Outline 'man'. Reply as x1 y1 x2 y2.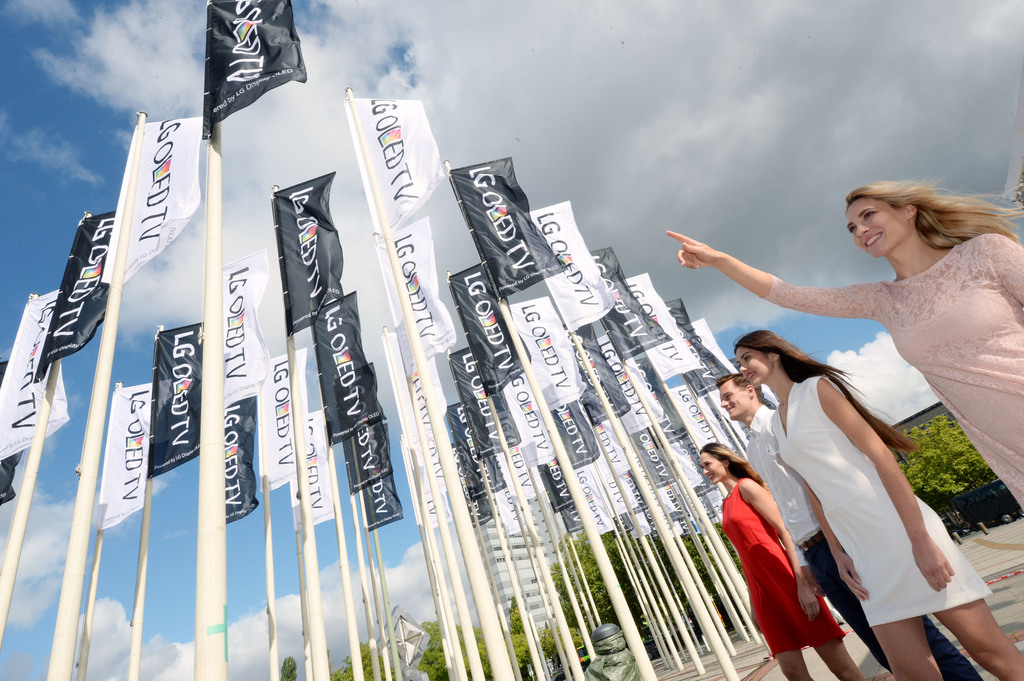
717 373 984 680.
